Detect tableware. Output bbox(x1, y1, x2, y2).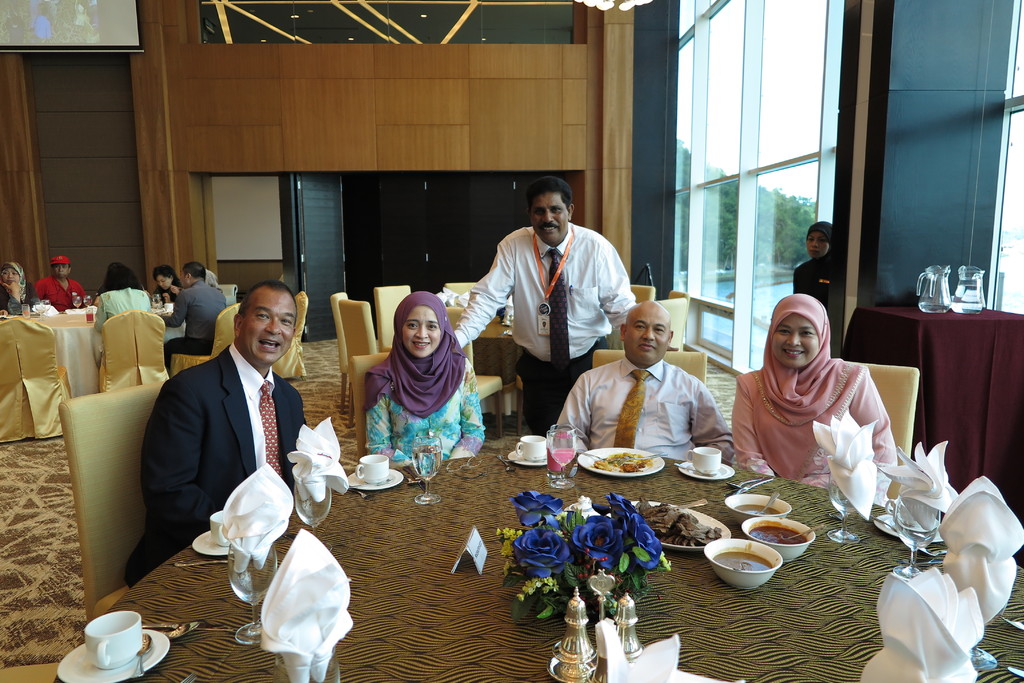
bbox(82, 609, 142, 670).
